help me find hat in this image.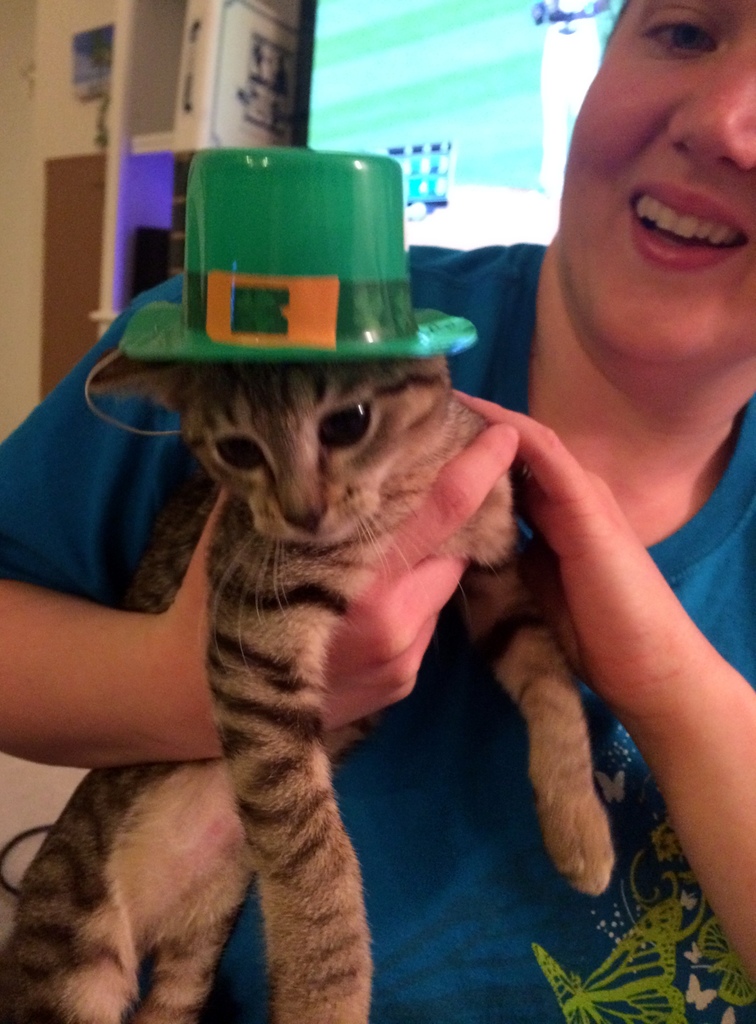
Found it: 119, 146, 479, 365.
